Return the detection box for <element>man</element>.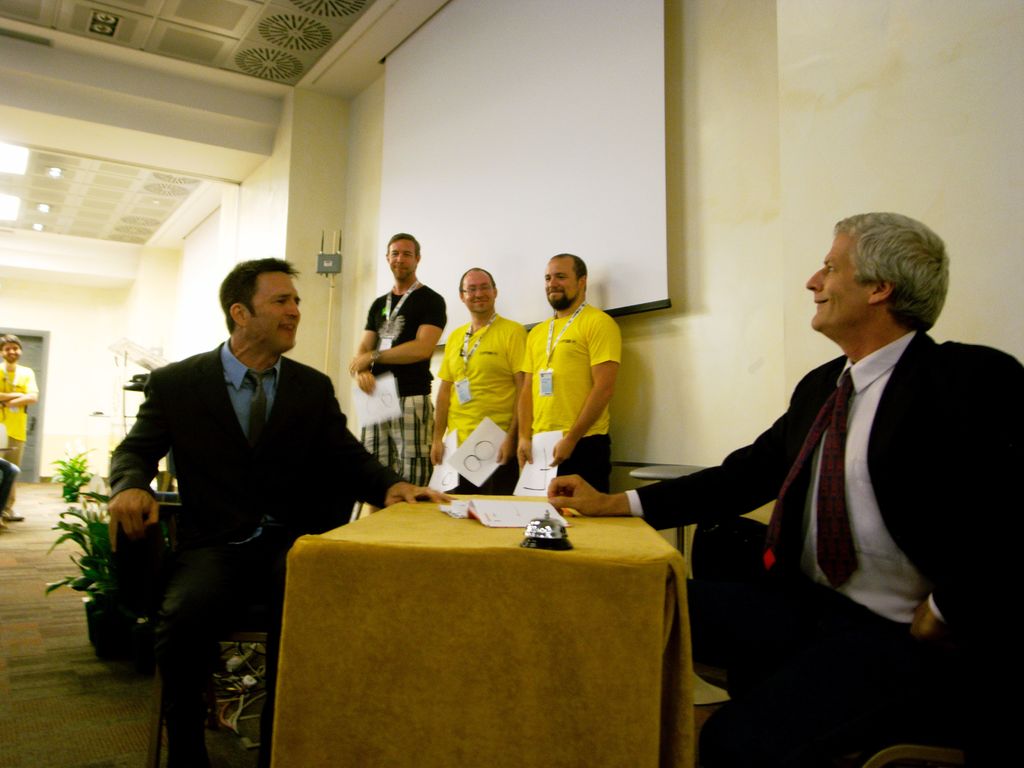
x1=519, y1=251, x2=622, y2=486.
